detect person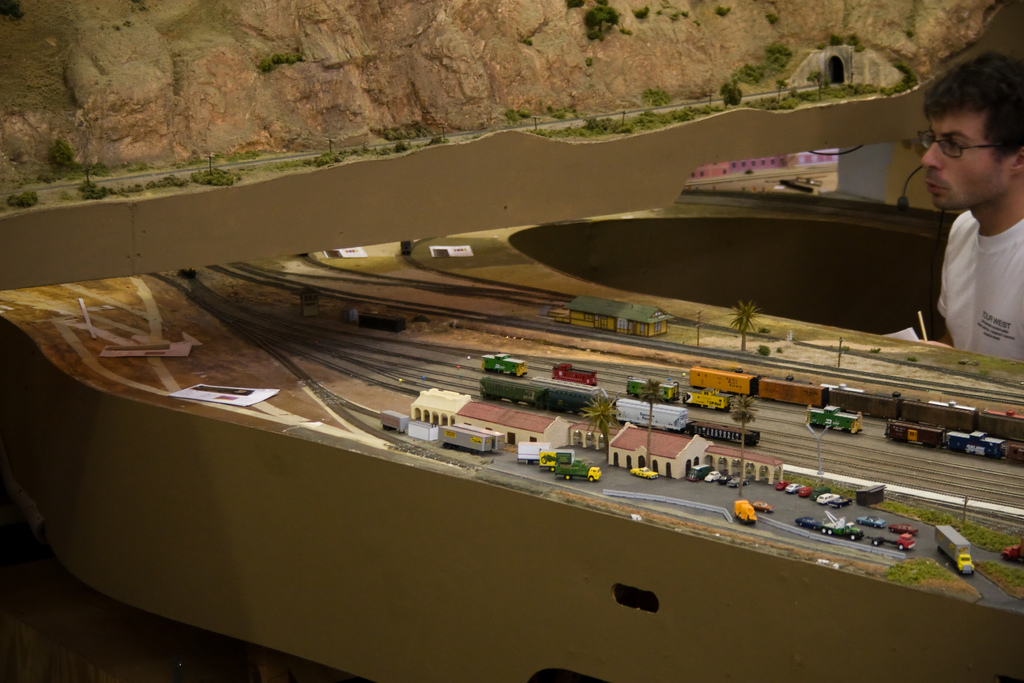
912:57:1023:363
